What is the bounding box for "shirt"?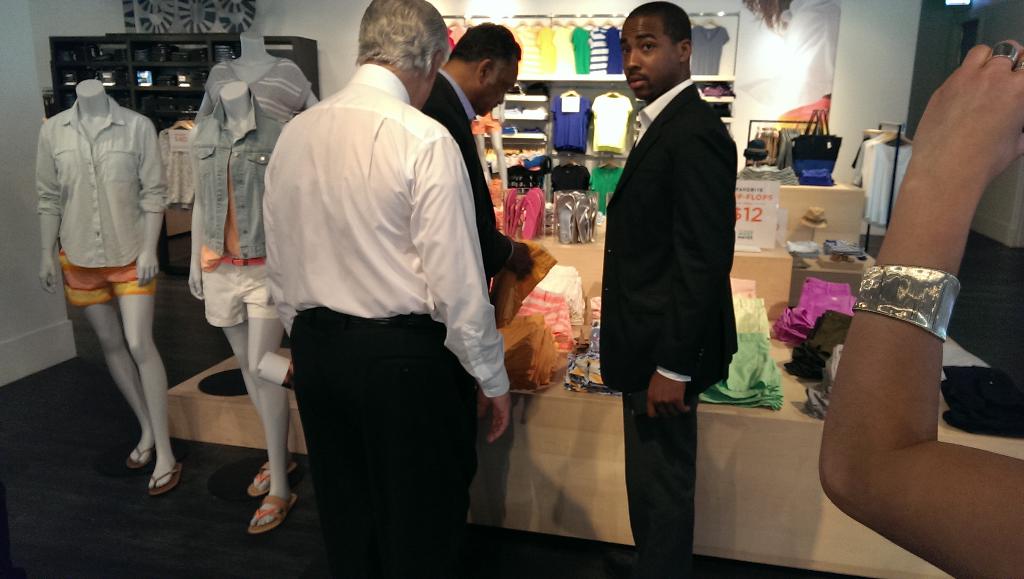
[438, 67, 476, 122].
